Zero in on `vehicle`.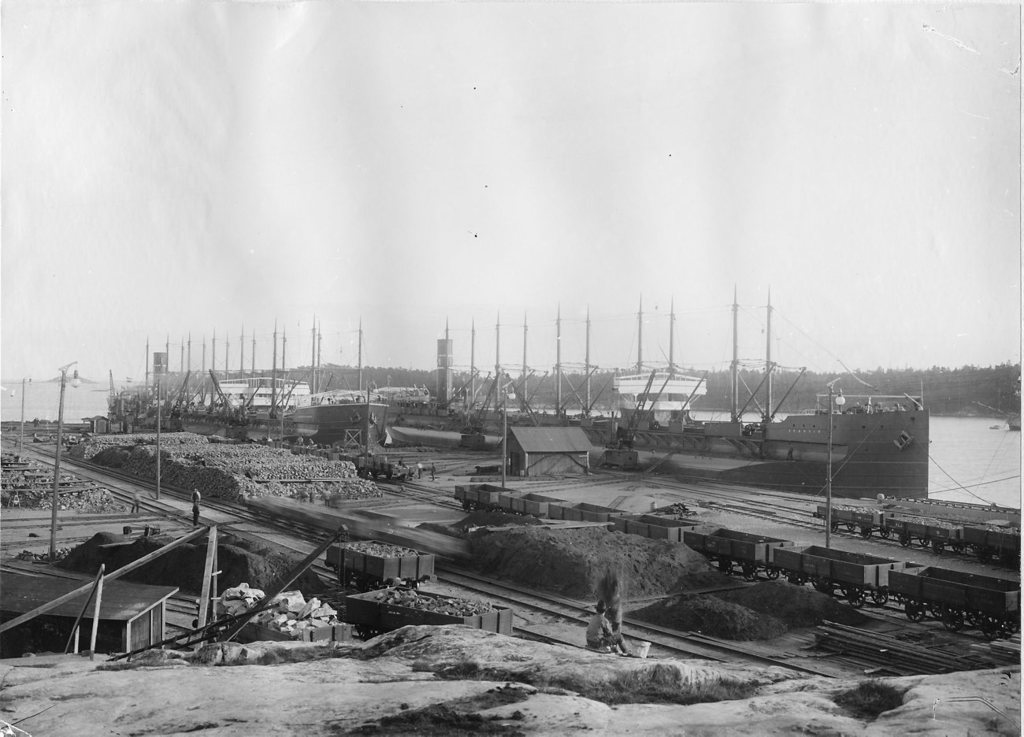
Zeroed in: box=[198, 435, 417, 482].
